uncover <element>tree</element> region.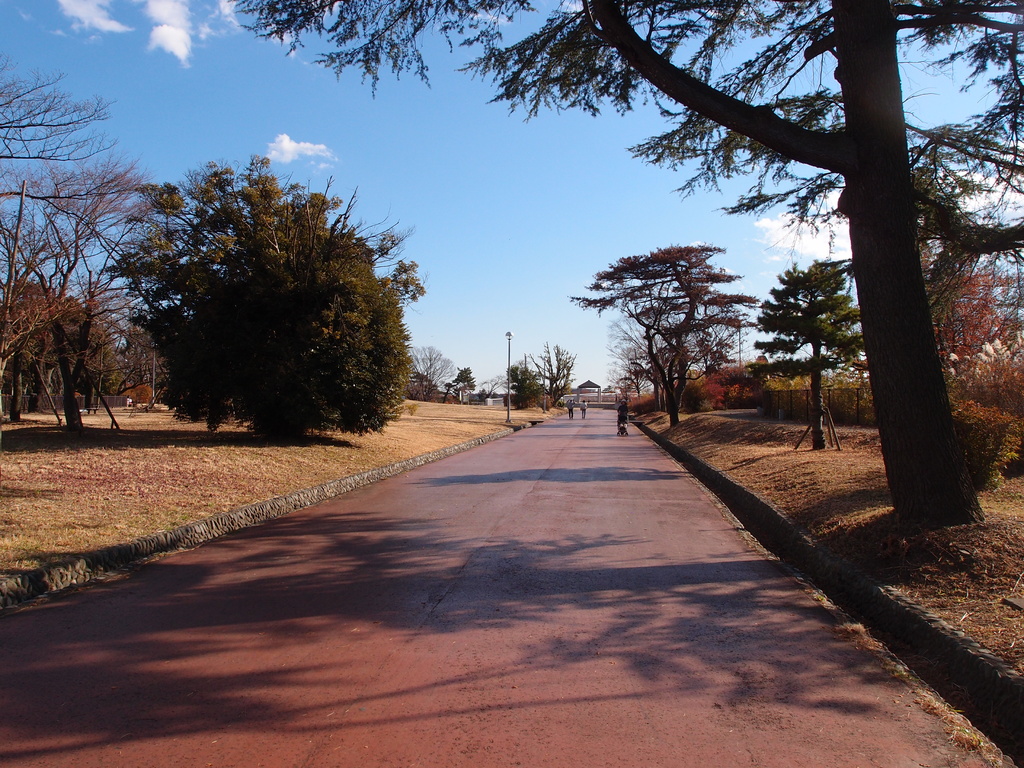
Uncovered: (x1=74, y1=140, x2=408, y2=439).
